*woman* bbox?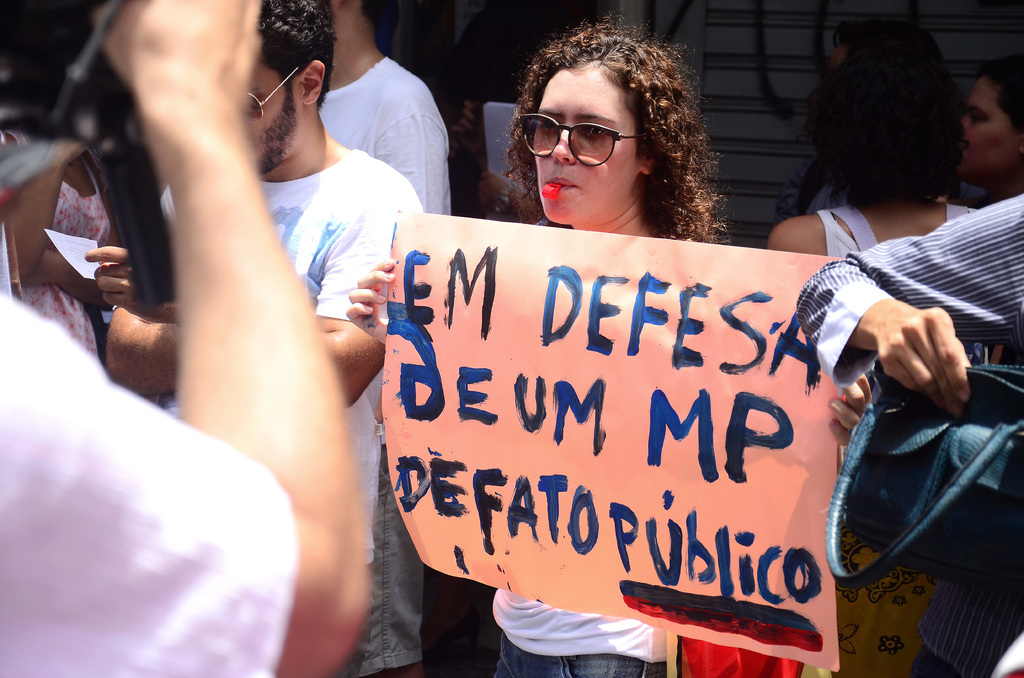
l=0, t=83, r=118, b=359
